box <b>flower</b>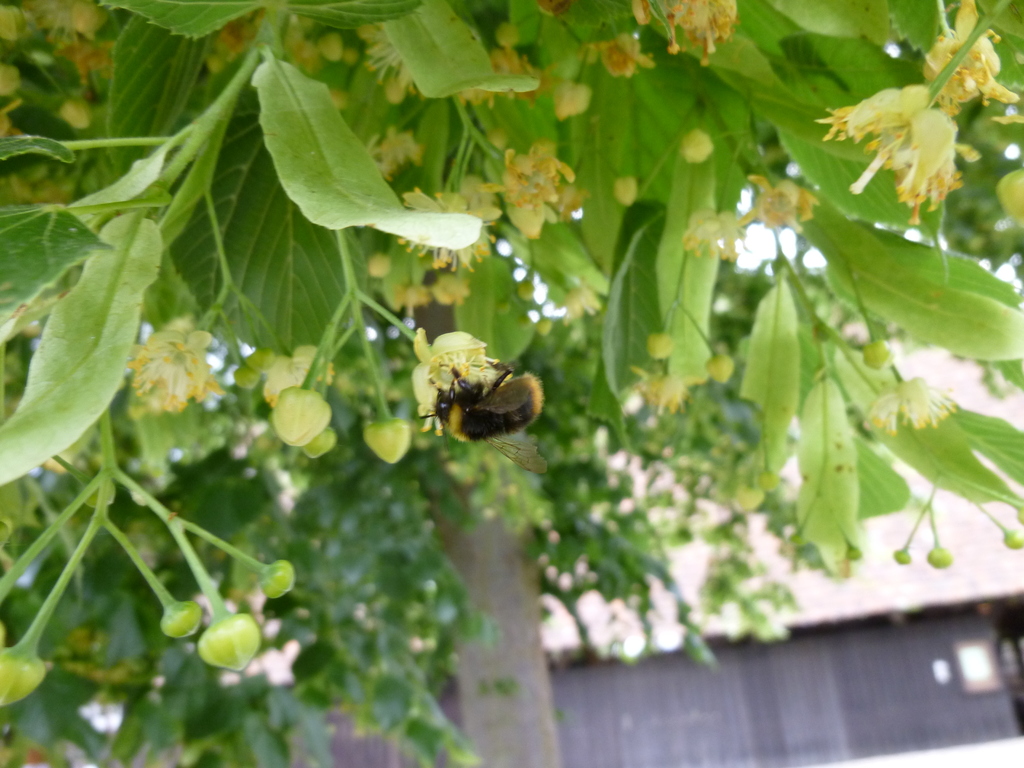
region(818, 80, 957, 191)
